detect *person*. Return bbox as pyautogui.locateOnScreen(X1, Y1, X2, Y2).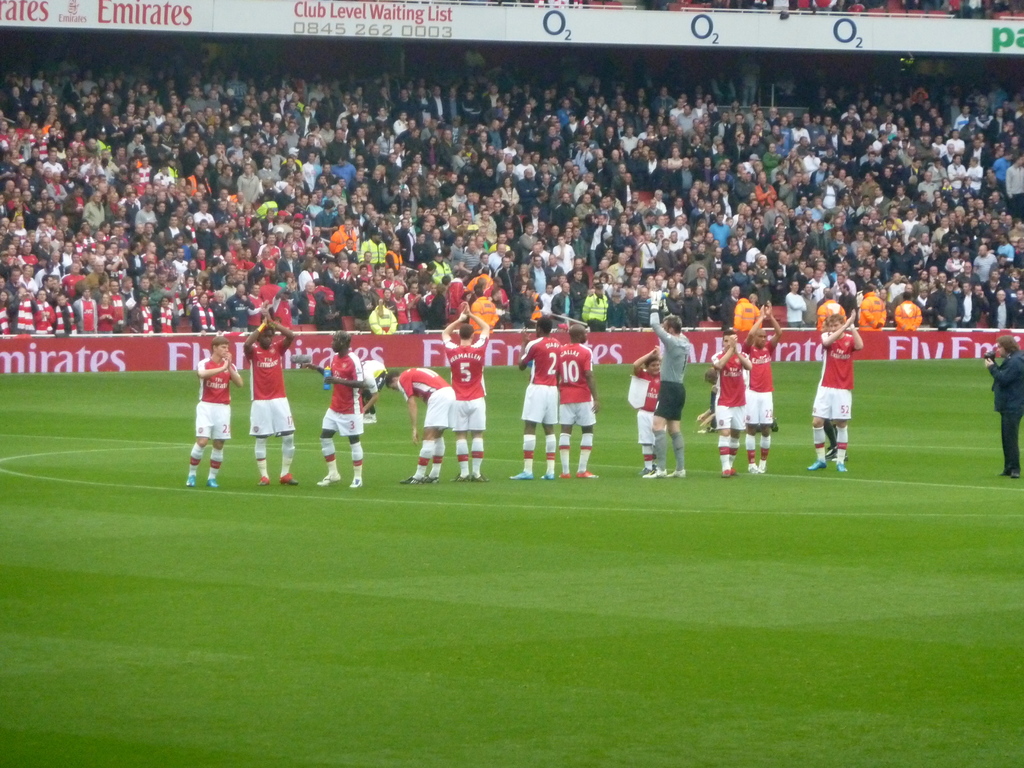
pyautogui.locateOnScreen(303, 331, 361, 486).
